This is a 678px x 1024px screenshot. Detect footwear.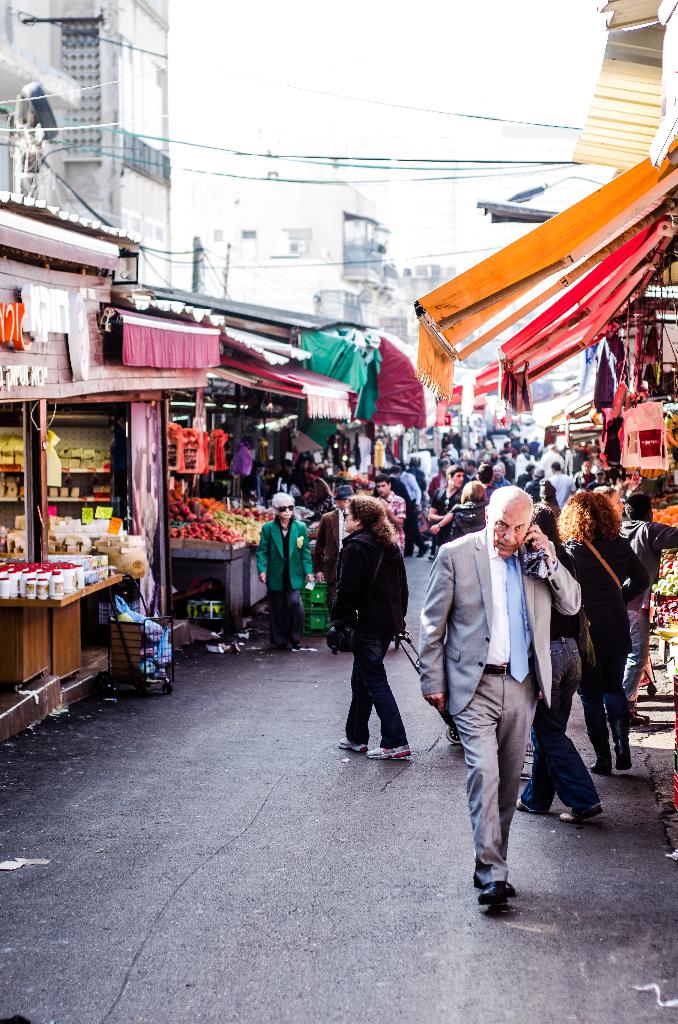
x1=613, y1=742, x2=634, y2=769.
